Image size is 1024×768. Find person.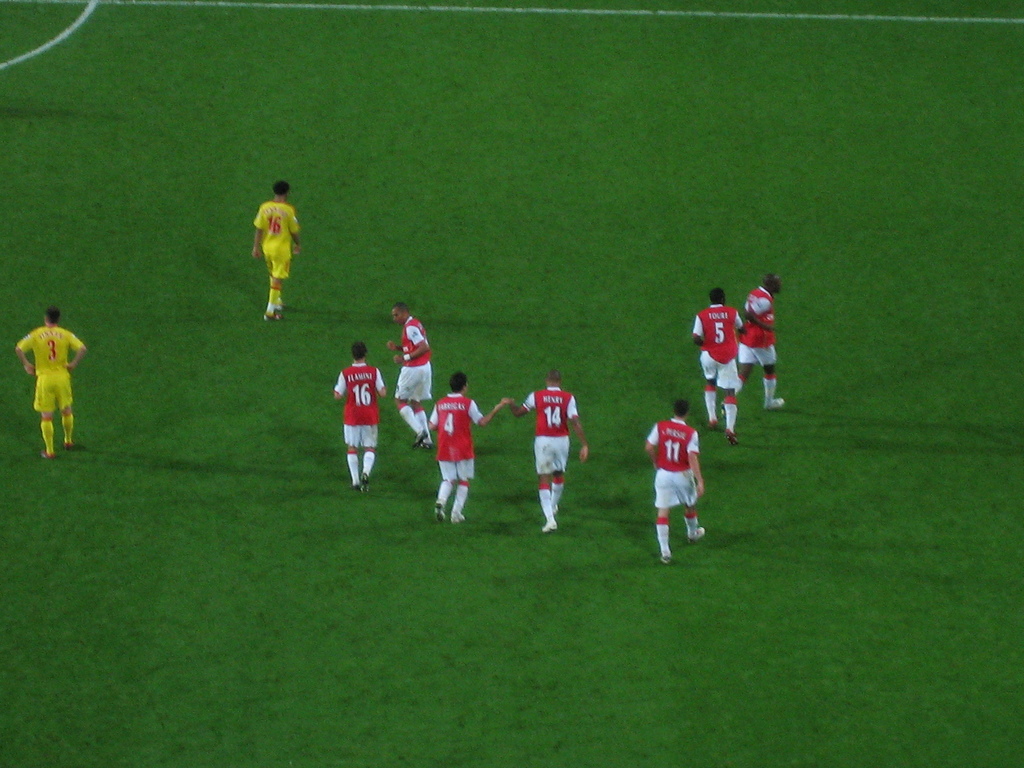
516:367:589:536.
